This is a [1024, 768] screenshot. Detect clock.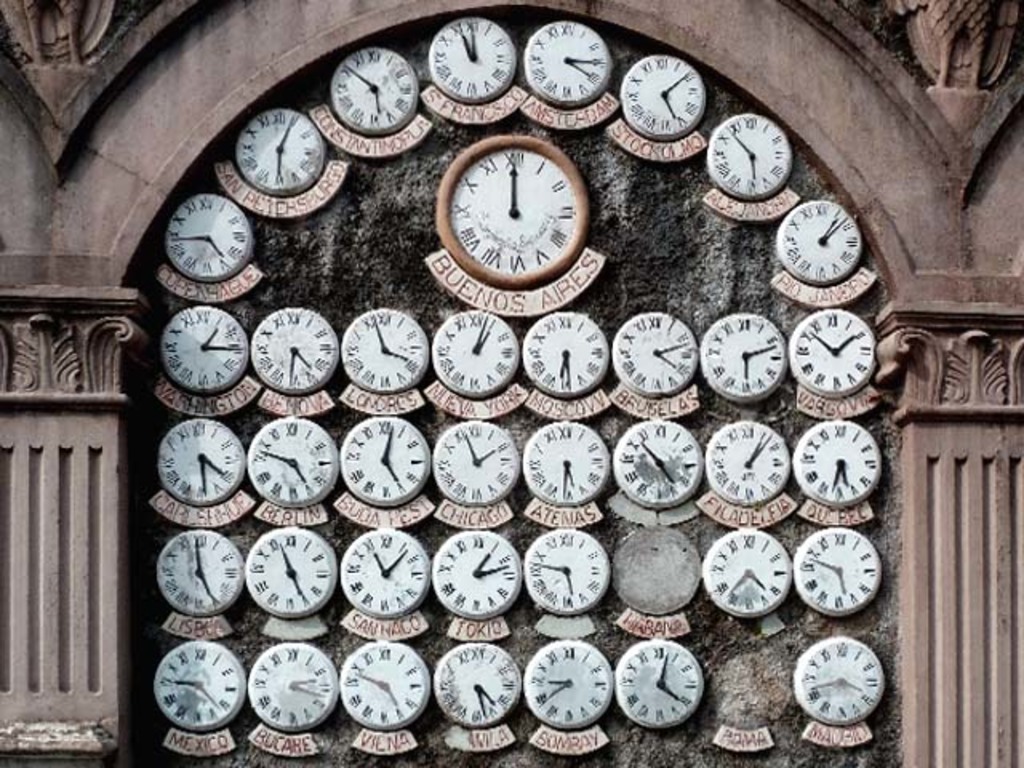
pyautogui.locateOnScreen(154, 635, 243, 730).
